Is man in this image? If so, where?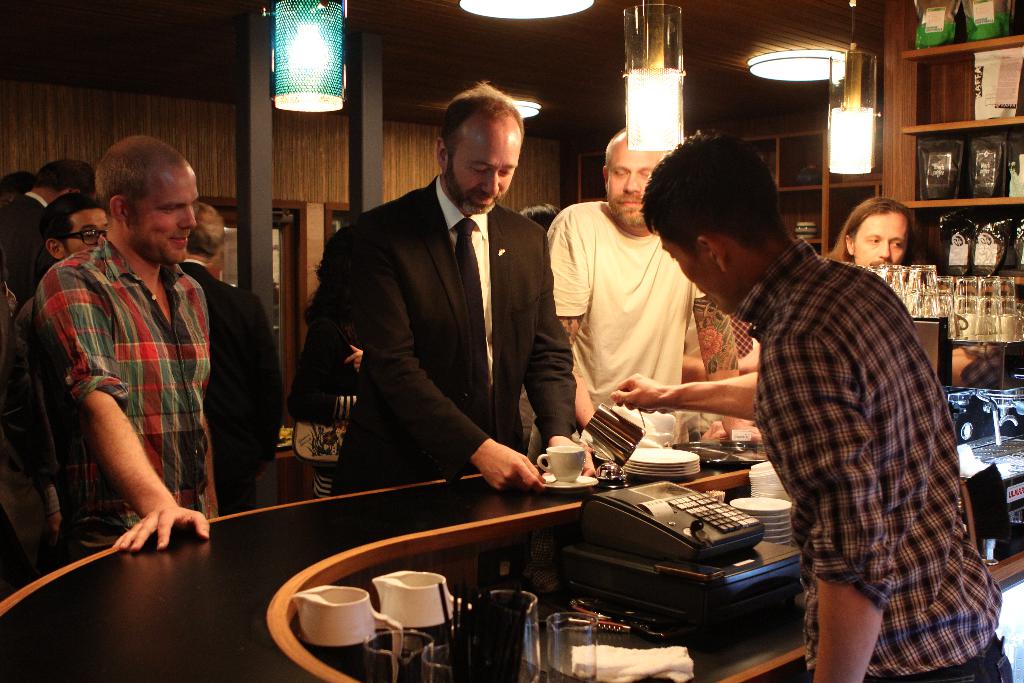
Yes, at bbox(33, 134, 222, 555).
